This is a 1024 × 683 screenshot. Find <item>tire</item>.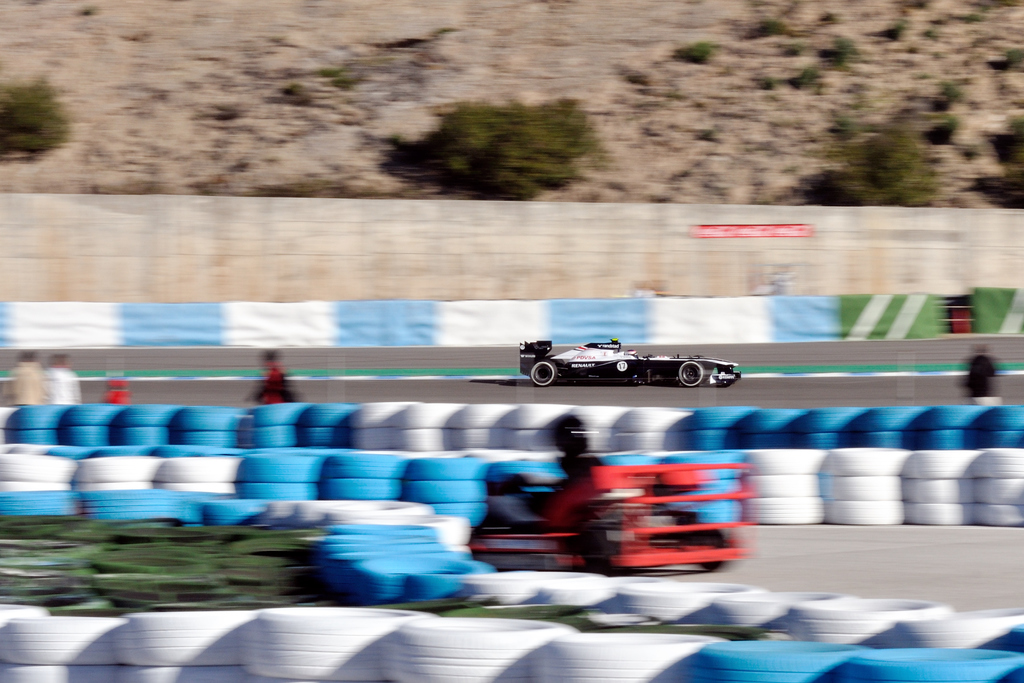
Bounding box: 617,577,764,628.
